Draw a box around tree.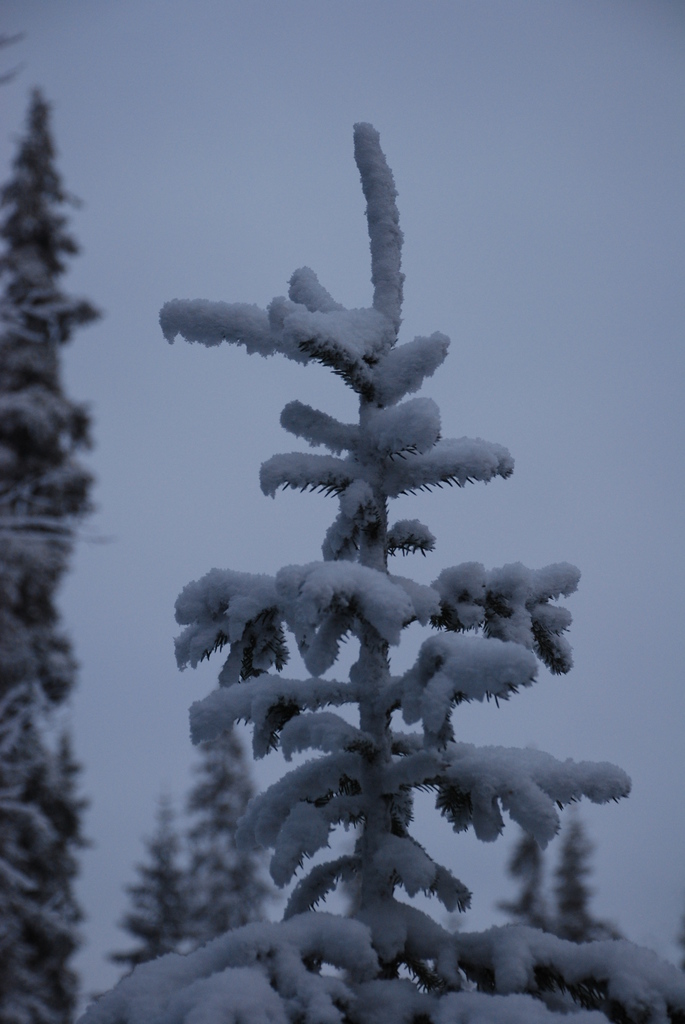
<bbox>0, 84, 136, 1023</bbox>.
